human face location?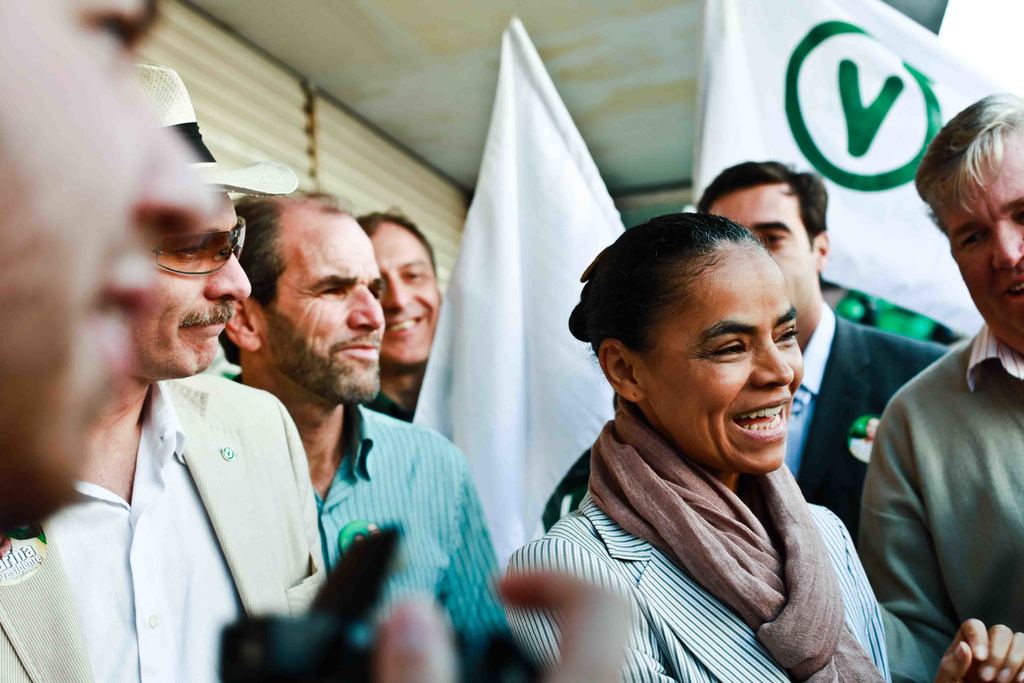
region(378, 226, 440, 362)
